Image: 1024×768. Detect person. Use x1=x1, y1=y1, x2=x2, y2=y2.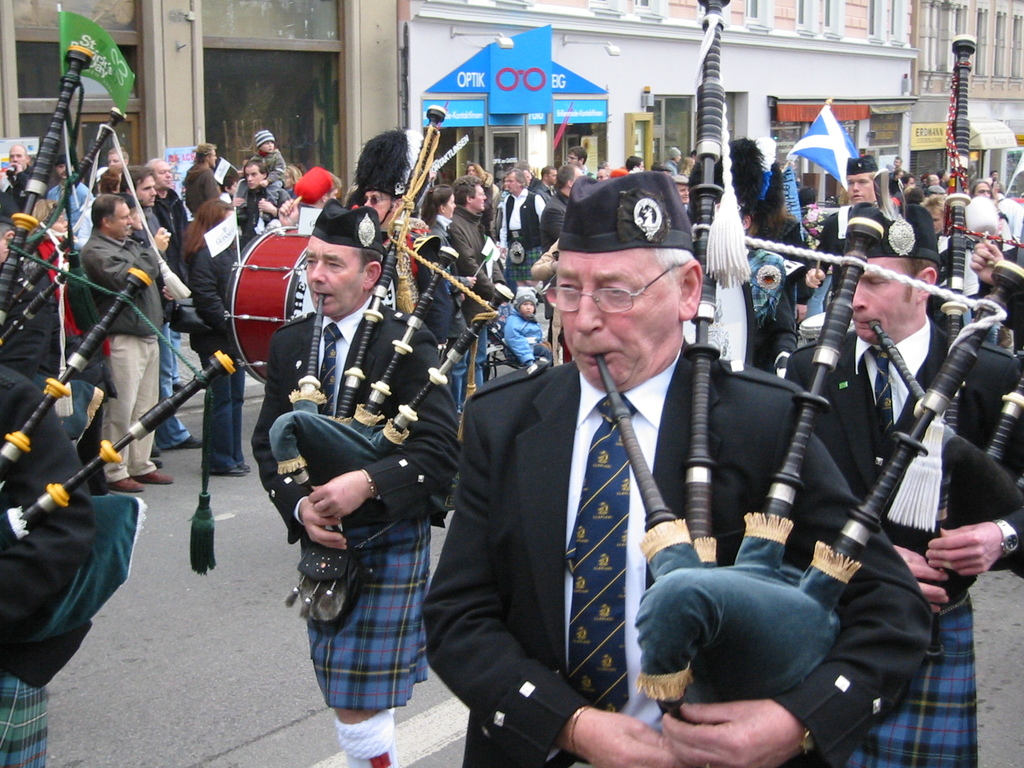
x1=971, y1=229, x2=1023, y2=572.
